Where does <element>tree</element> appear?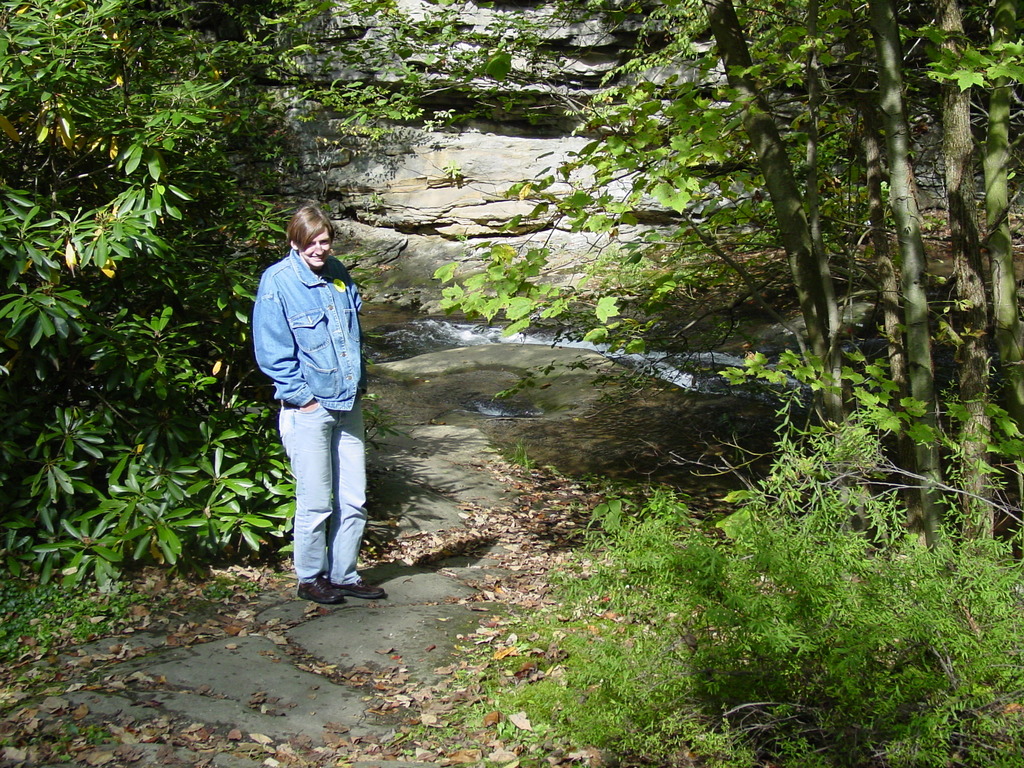
Appears at left=854, top=0, right=967, bottom=593.
